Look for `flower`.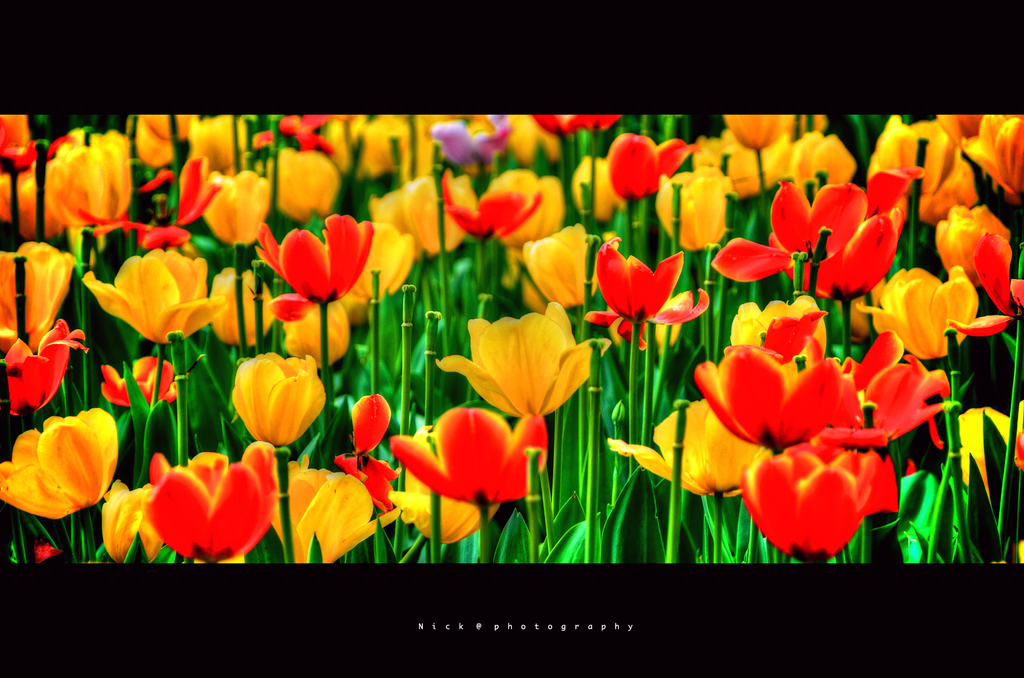
Found: bbox(228, 348, 326, 446).
